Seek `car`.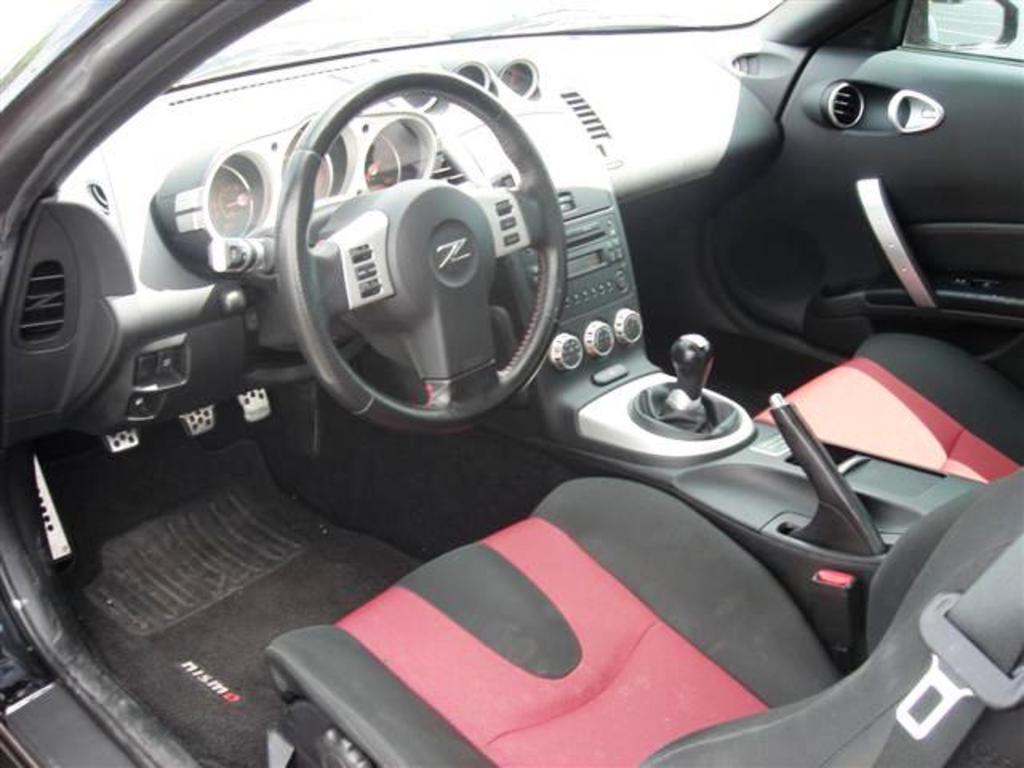
bbox=[0, 0, 1022, 766].
